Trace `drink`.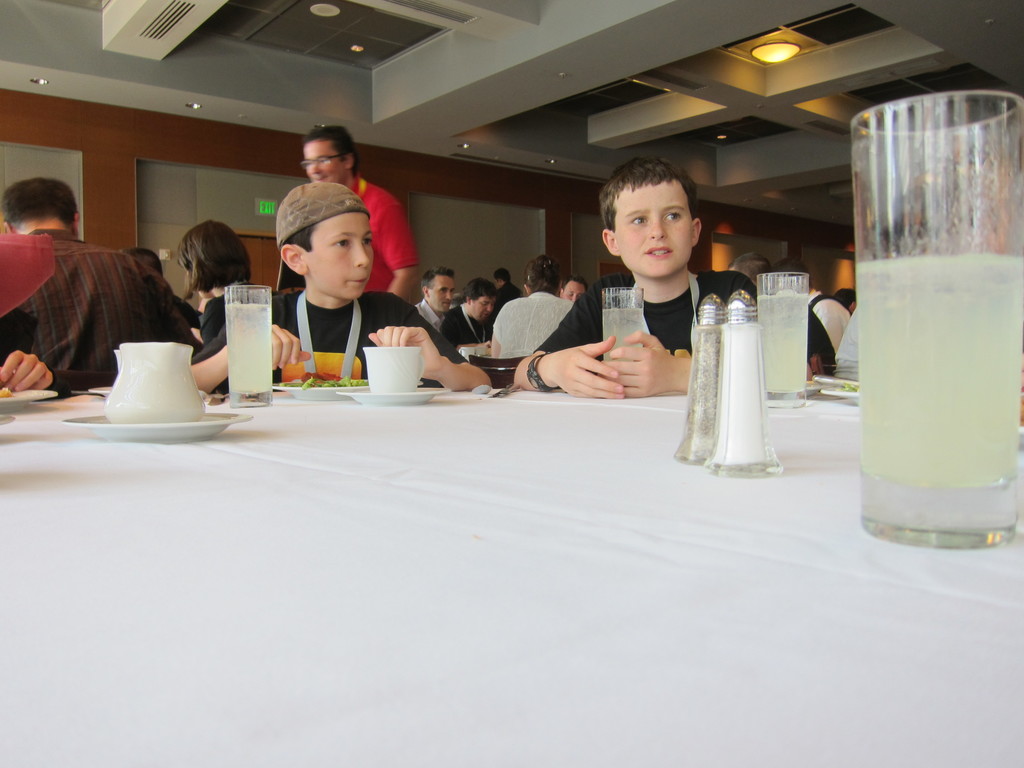
Traced to [left=847, top=101, right=1014, bottom=534].
